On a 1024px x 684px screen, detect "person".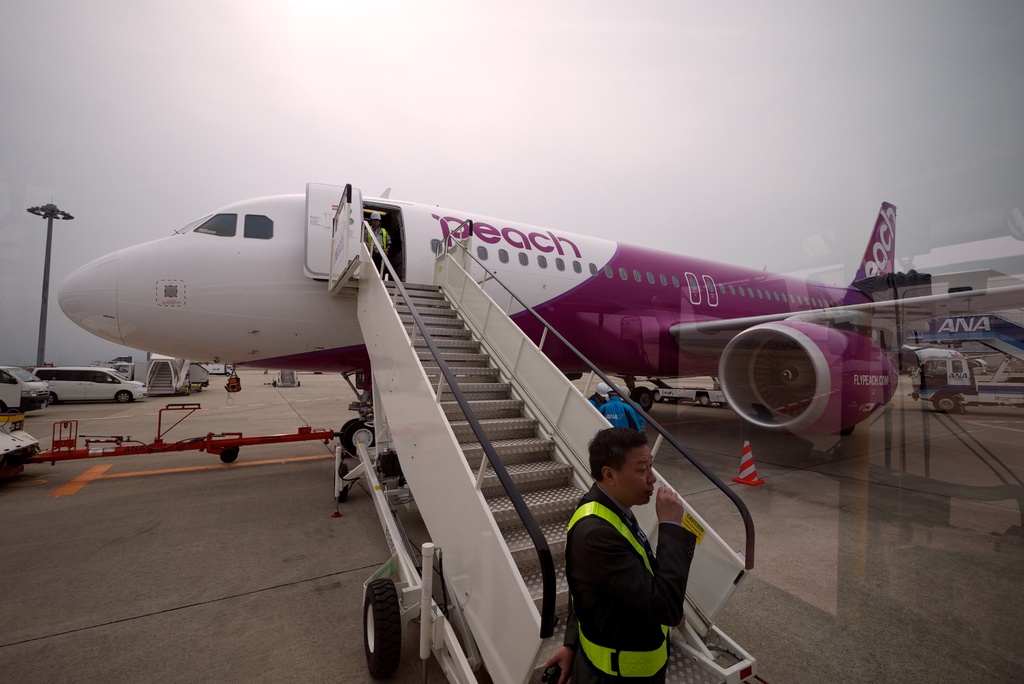
364/209/402/283.
